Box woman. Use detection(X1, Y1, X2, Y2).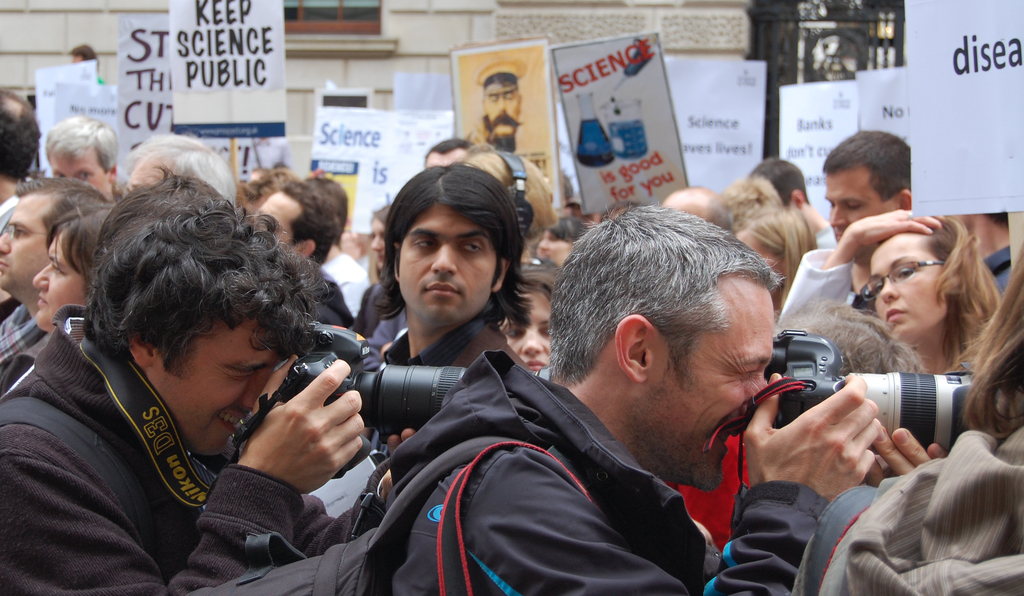
detection(770, 205, 1007, 379).
